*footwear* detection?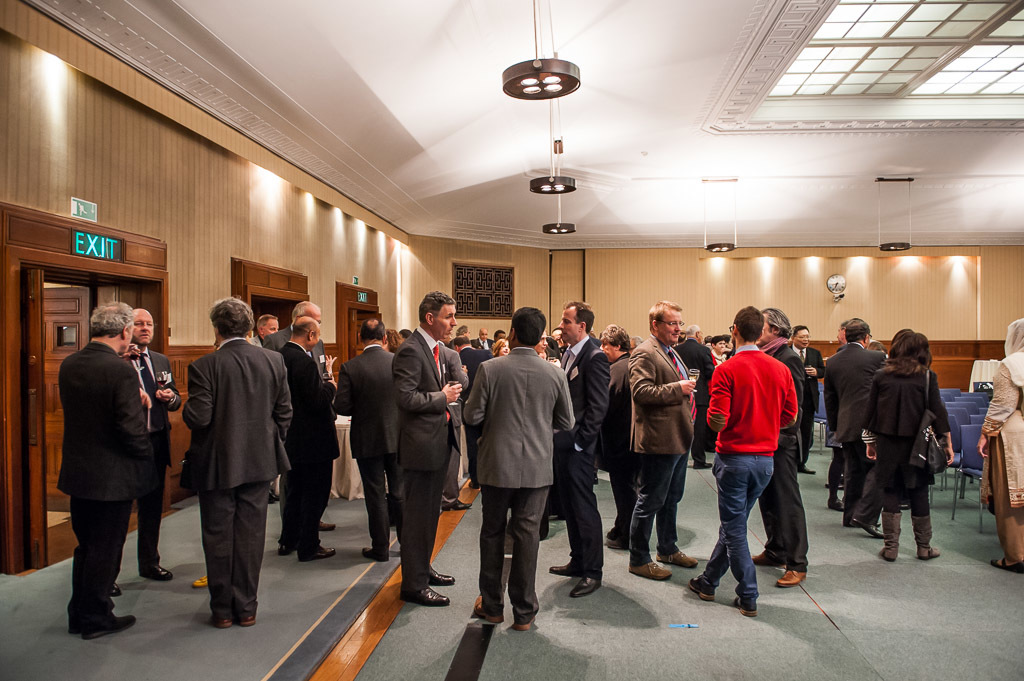
bbox=[990, 556, 1023, 577]
